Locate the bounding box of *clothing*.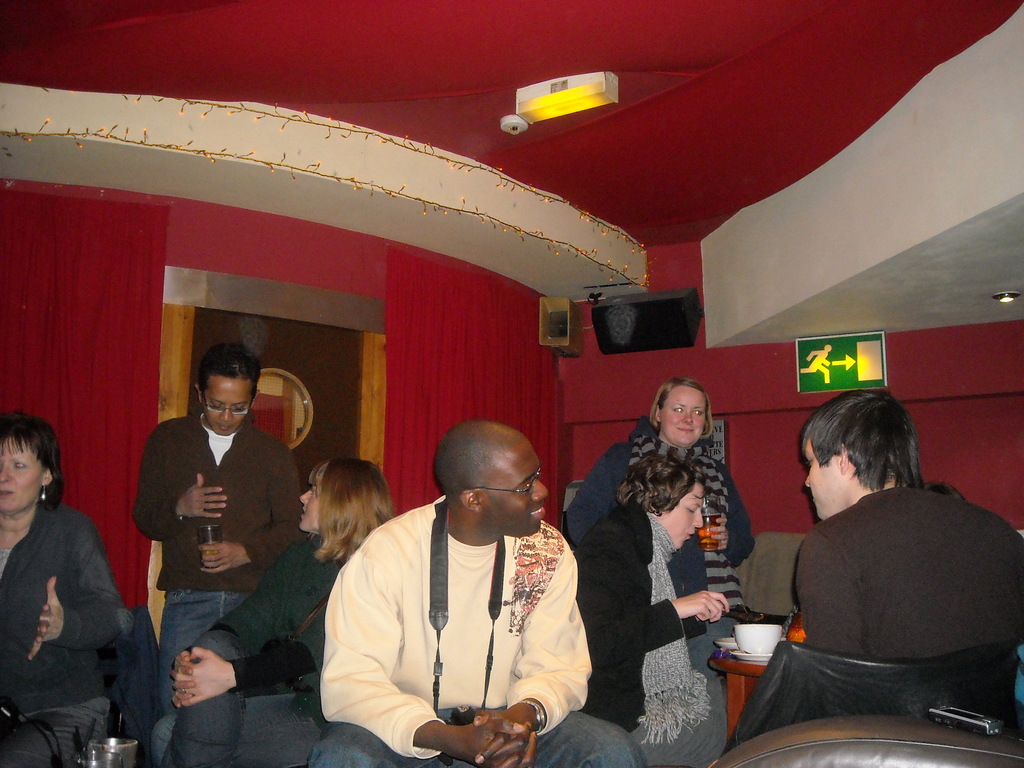
Bounding box: box=[308, 488, 644, 767].
